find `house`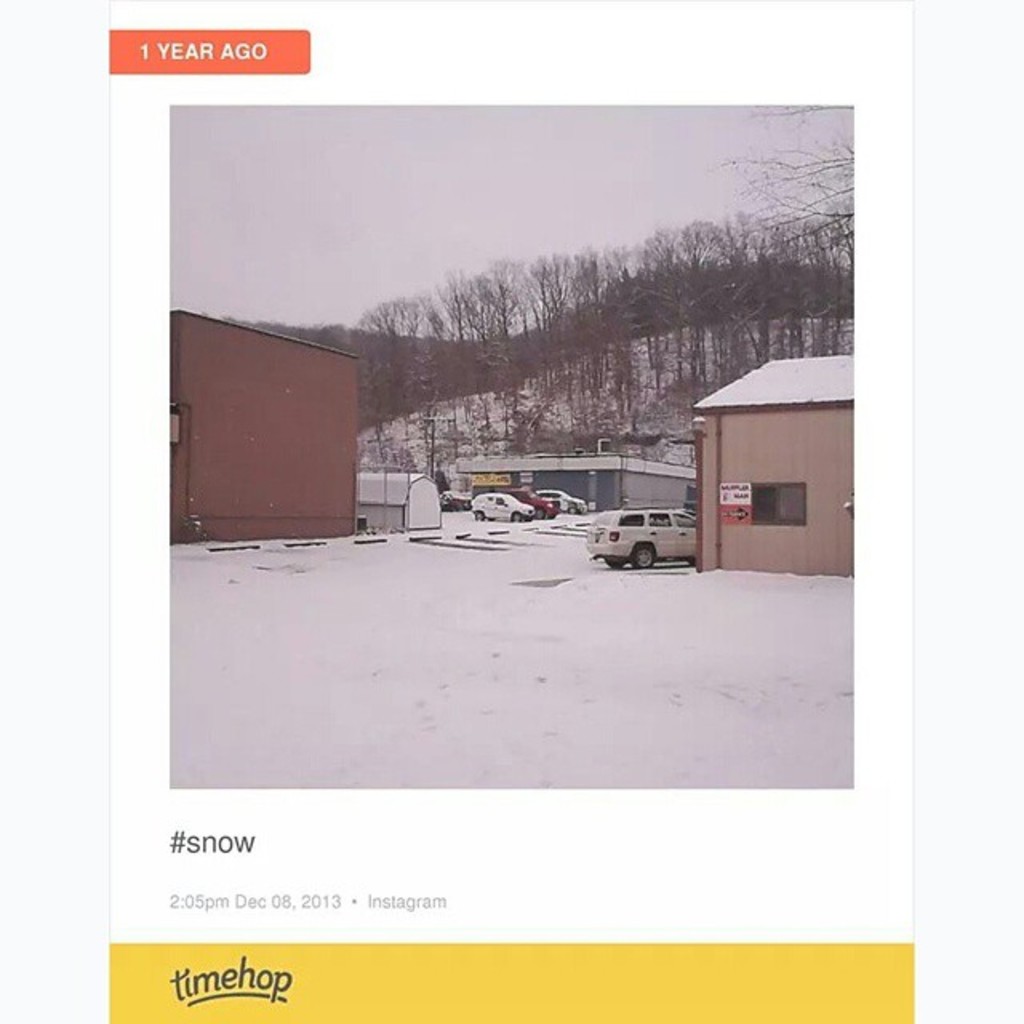
678/310/864/590
